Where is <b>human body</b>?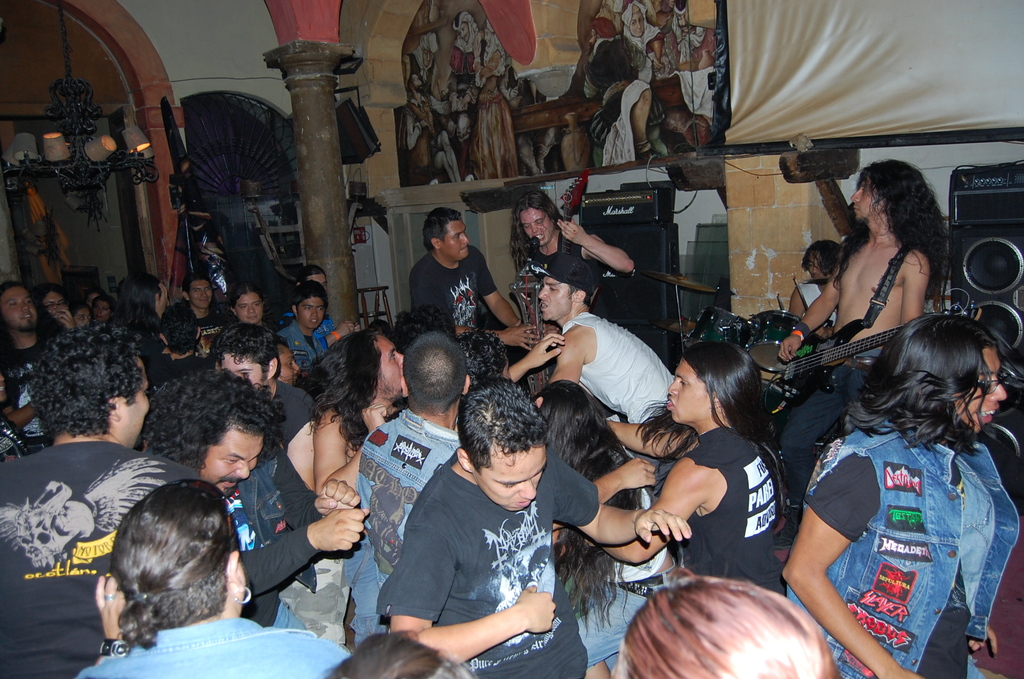
[605,416,788,592].
